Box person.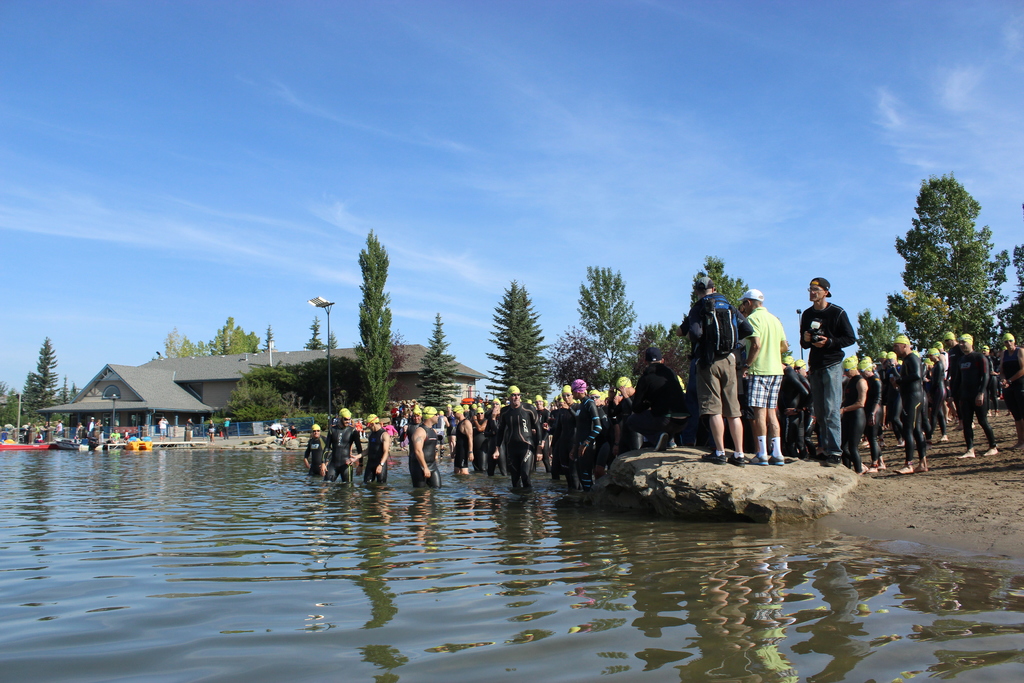
box=[941, 331, 996, 458].
